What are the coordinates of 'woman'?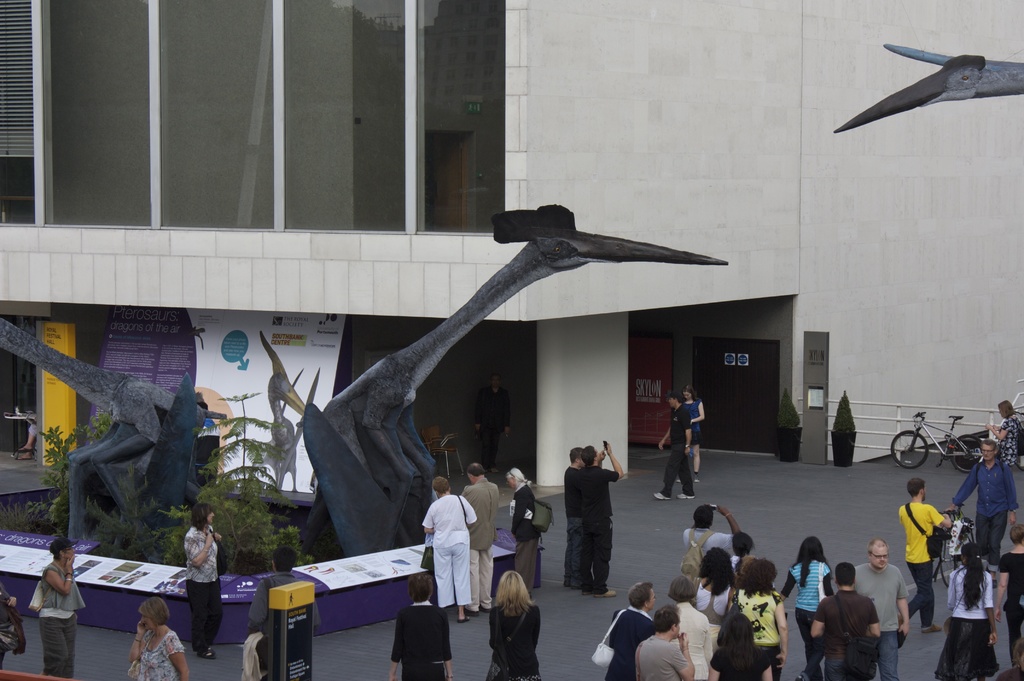
bbox=[605, 579, 661, 679].
